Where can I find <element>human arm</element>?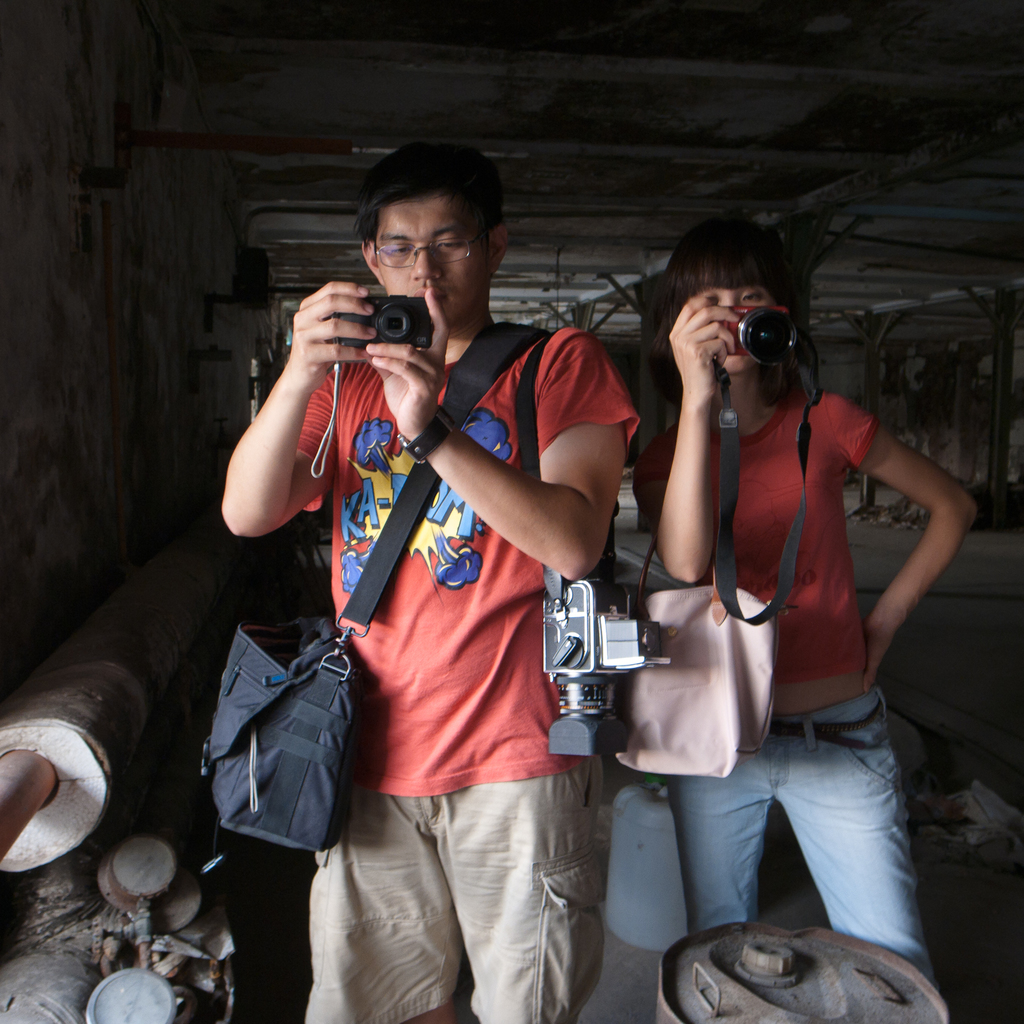
You can find it at pyautogui.locateOnScreen(382, 376, 641, 603).
